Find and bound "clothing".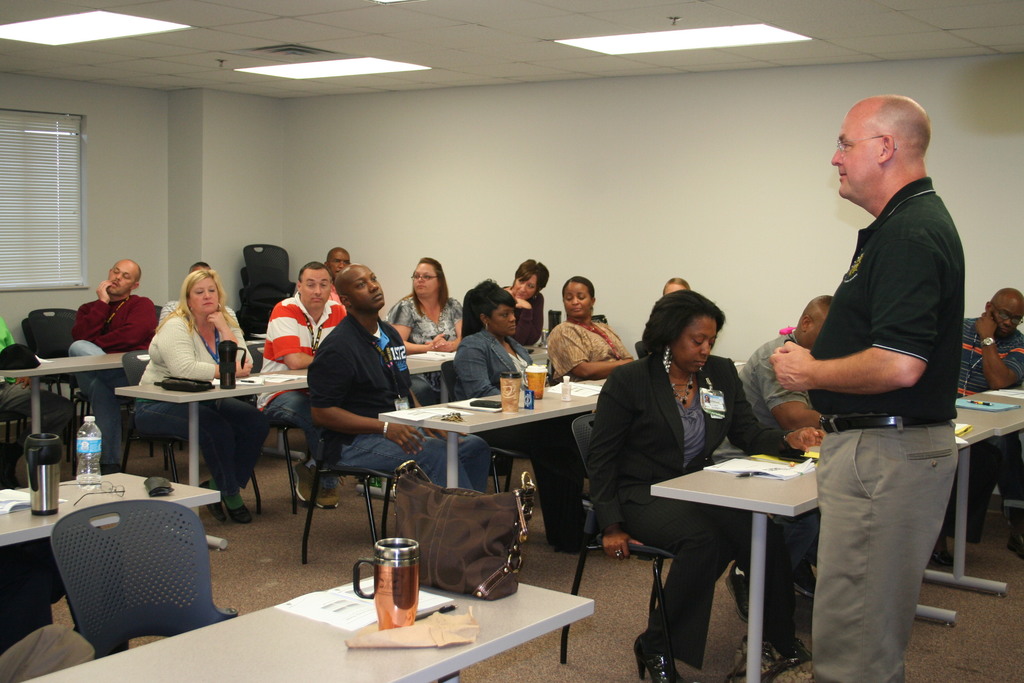
Bound: bbox=(548, 313, 627, 383).
